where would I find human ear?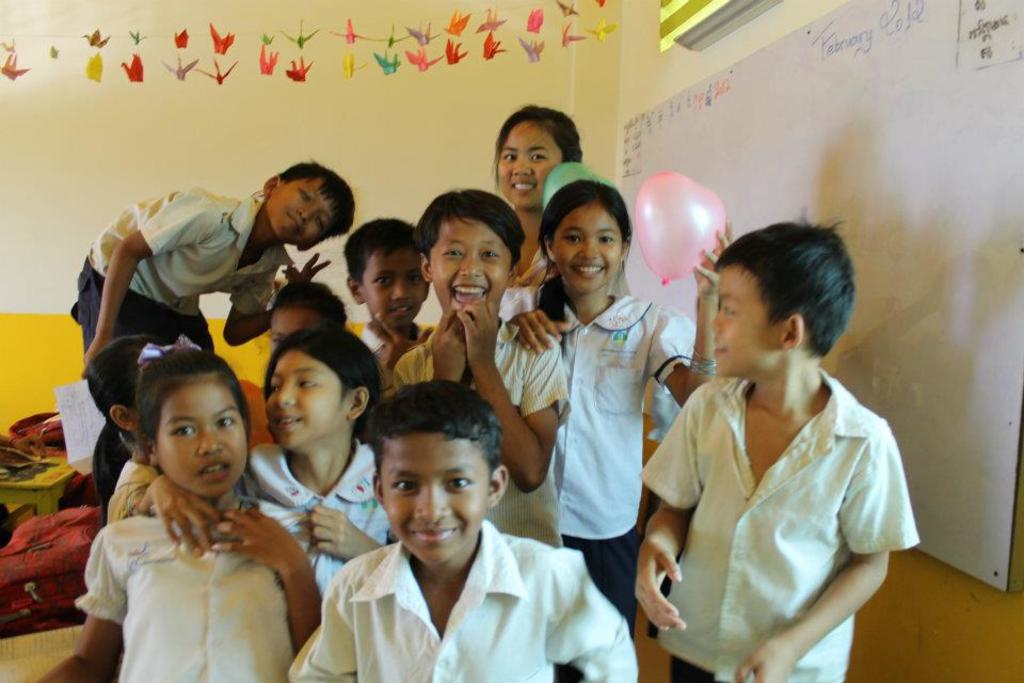
At left=419, top=256, right=431, bottom=280.
